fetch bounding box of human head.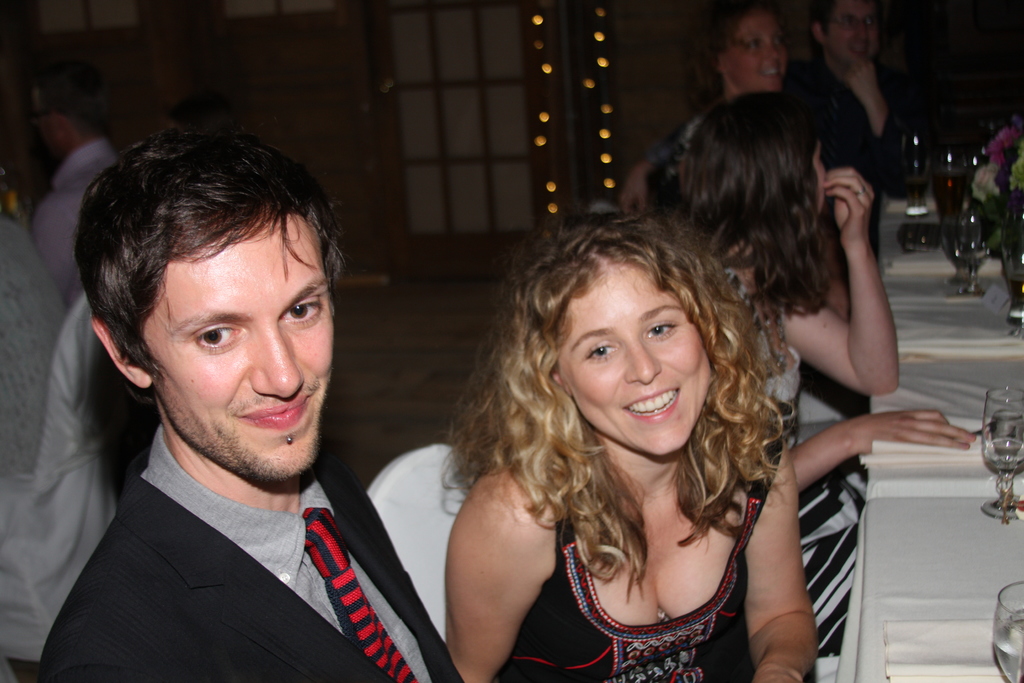
Bbox: (172,93,244,129).
